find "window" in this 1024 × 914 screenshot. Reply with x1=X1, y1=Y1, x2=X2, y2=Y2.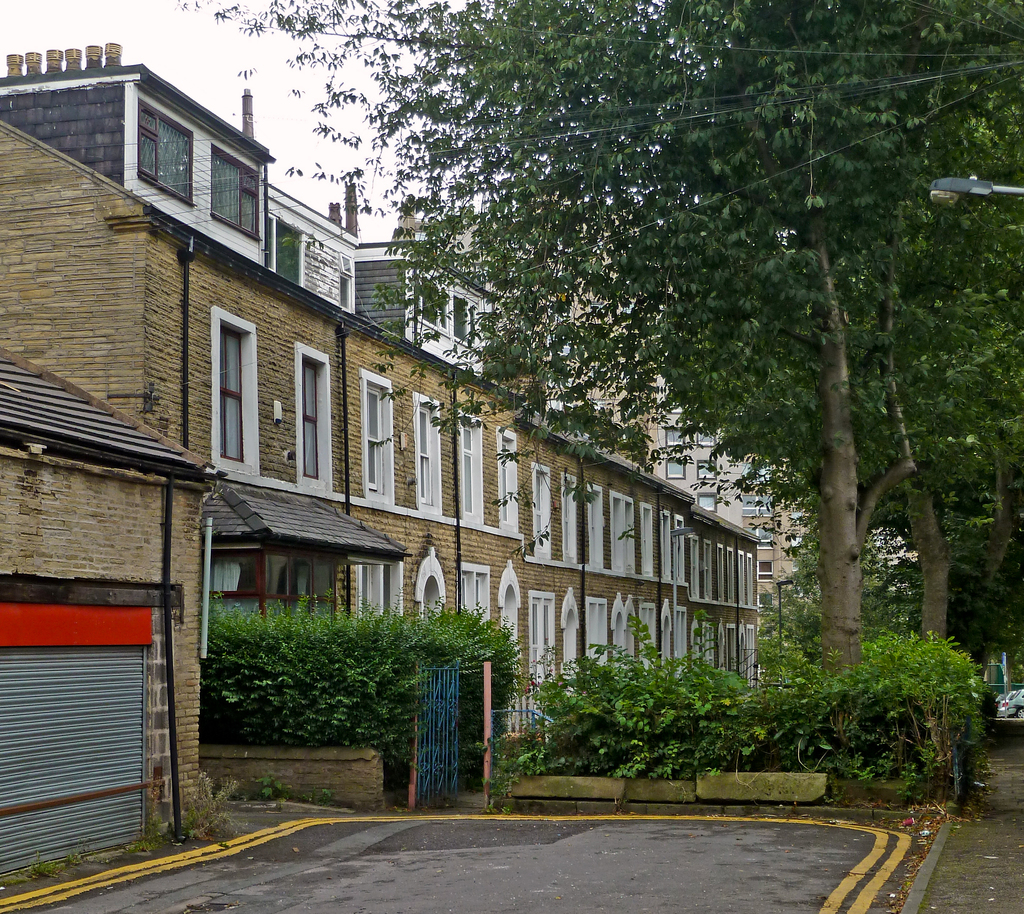
x1=499, y1=428, x2=520, y2=534.
